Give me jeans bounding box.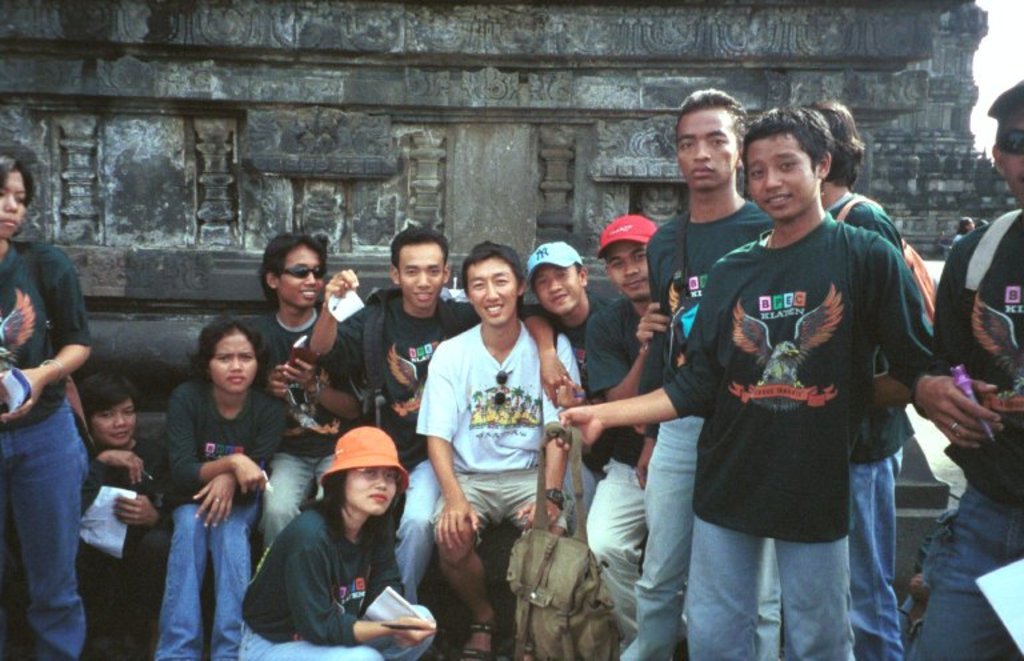
<box>148,484,256,653</box>.
